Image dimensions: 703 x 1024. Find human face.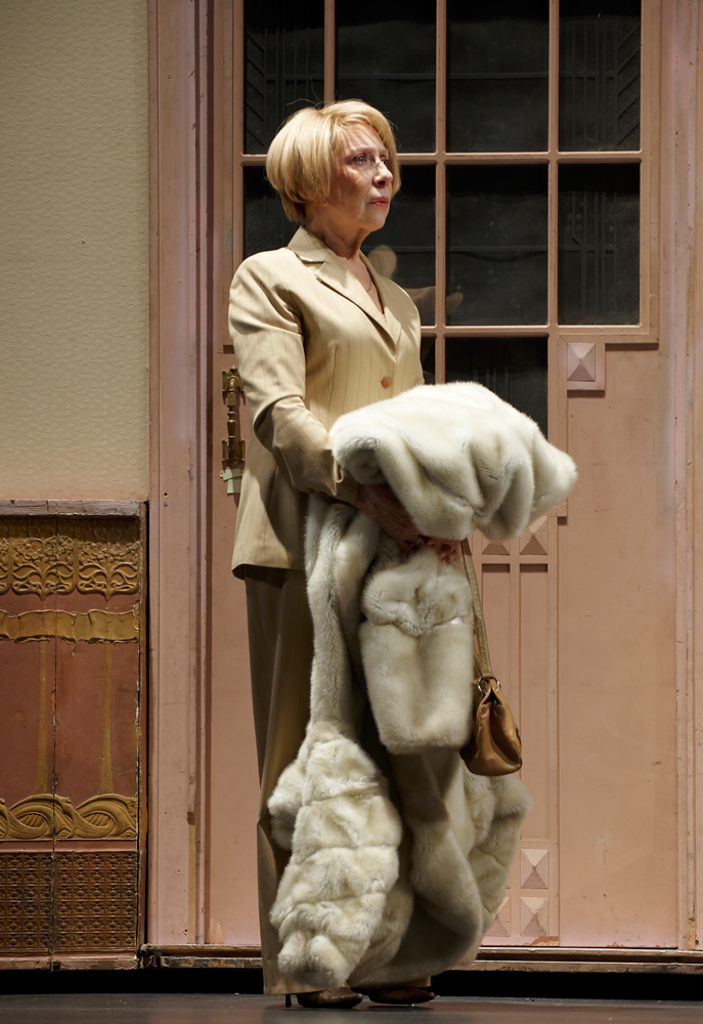
select_region(313, 119, 397, 230).
